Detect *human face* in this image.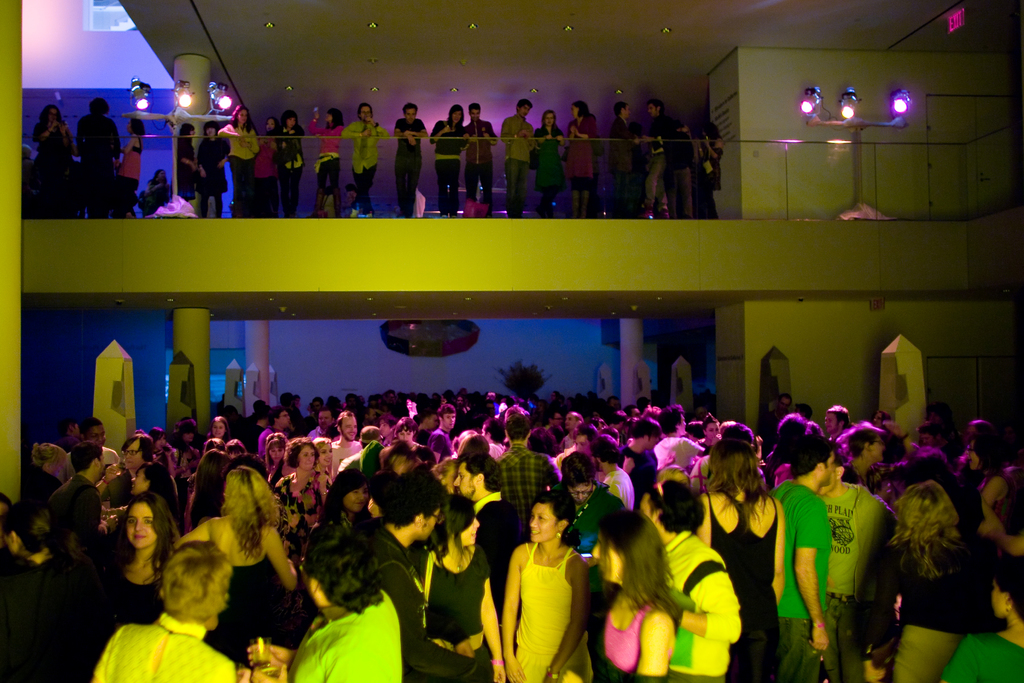
Detection: {"left": 517, "top": 100, "right": 533, "bottom": 118}.
